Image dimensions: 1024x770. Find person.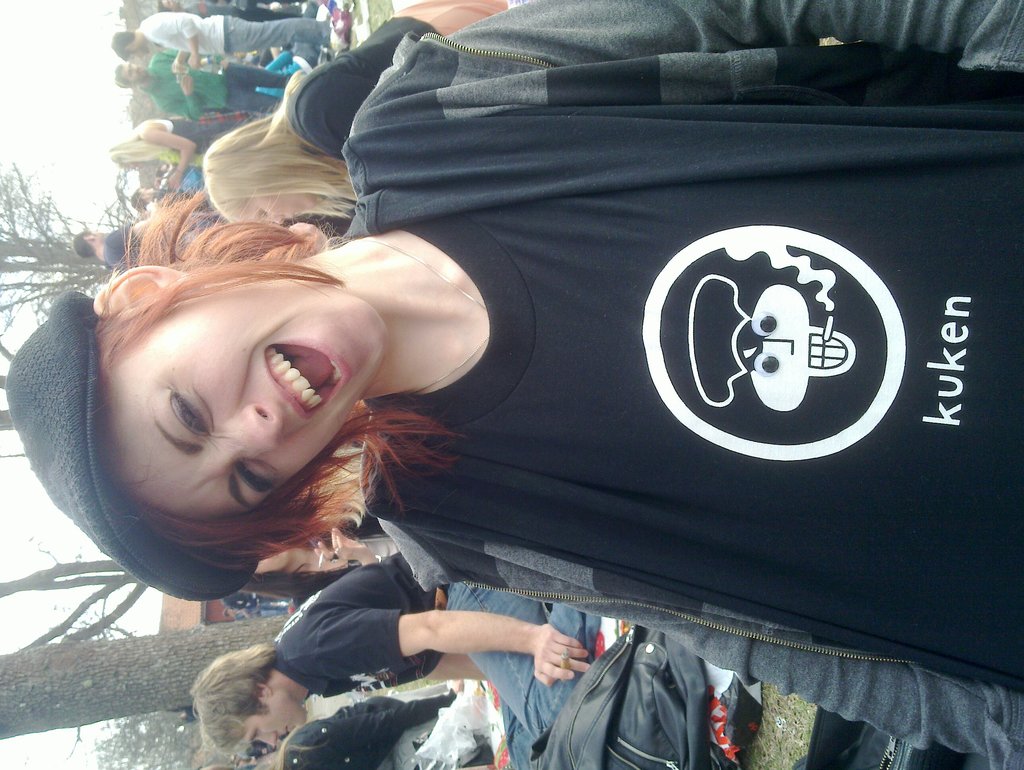
bbox=[235, 539, 398, 617].
